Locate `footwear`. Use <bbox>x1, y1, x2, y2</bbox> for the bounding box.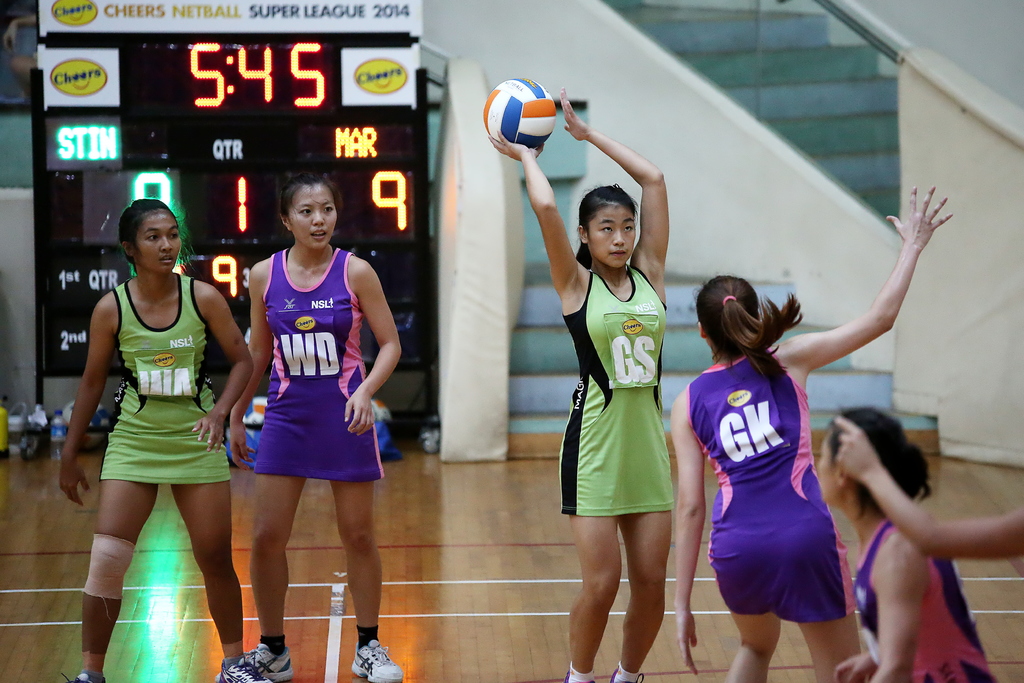
<bbox>216, 647, 292, 682</bbox>.
